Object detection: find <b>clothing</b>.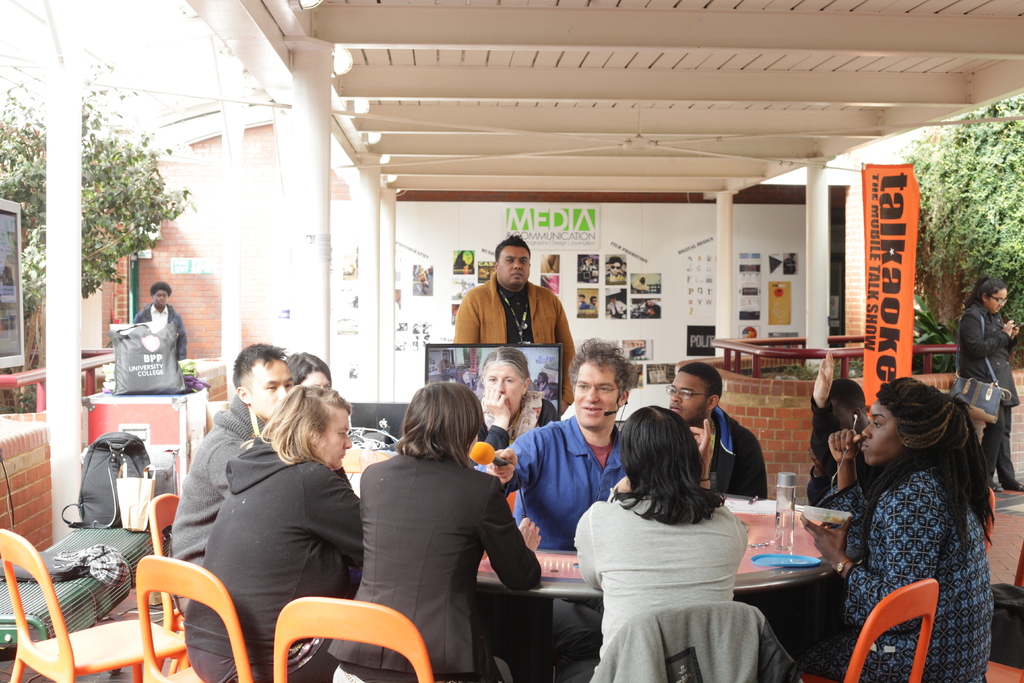
[left=472, top=413, right=626, bottom=682].
